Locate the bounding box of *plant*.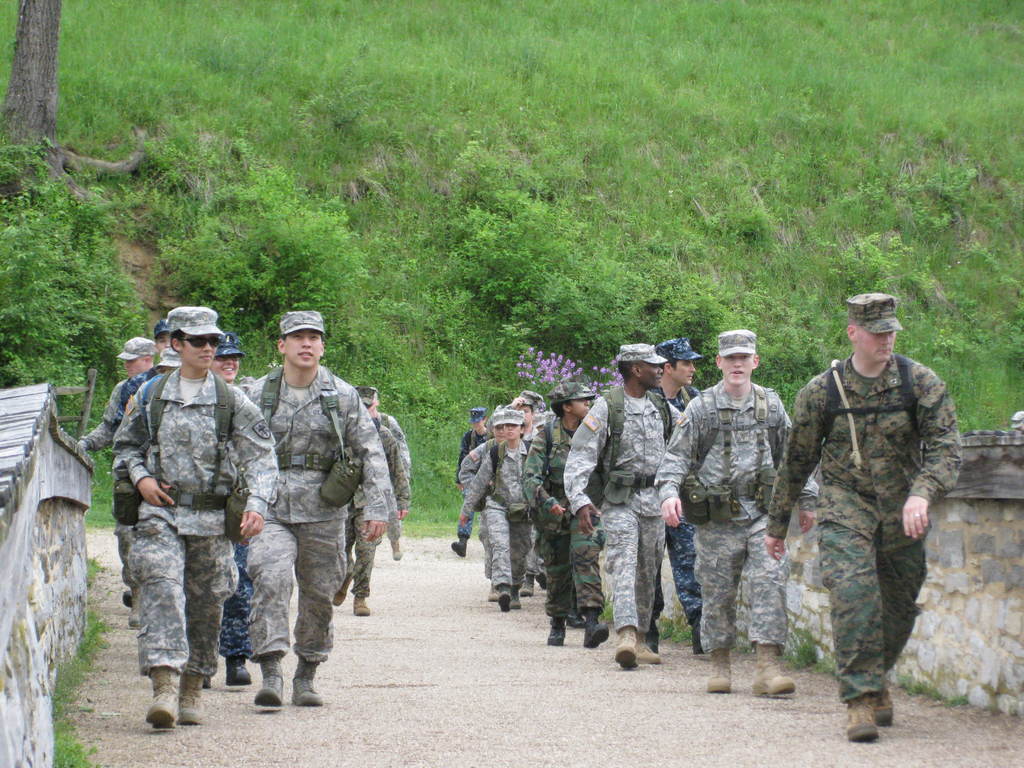
Bounding box: pyautogui.locateOnScreen(812, 648, 836, 681).
